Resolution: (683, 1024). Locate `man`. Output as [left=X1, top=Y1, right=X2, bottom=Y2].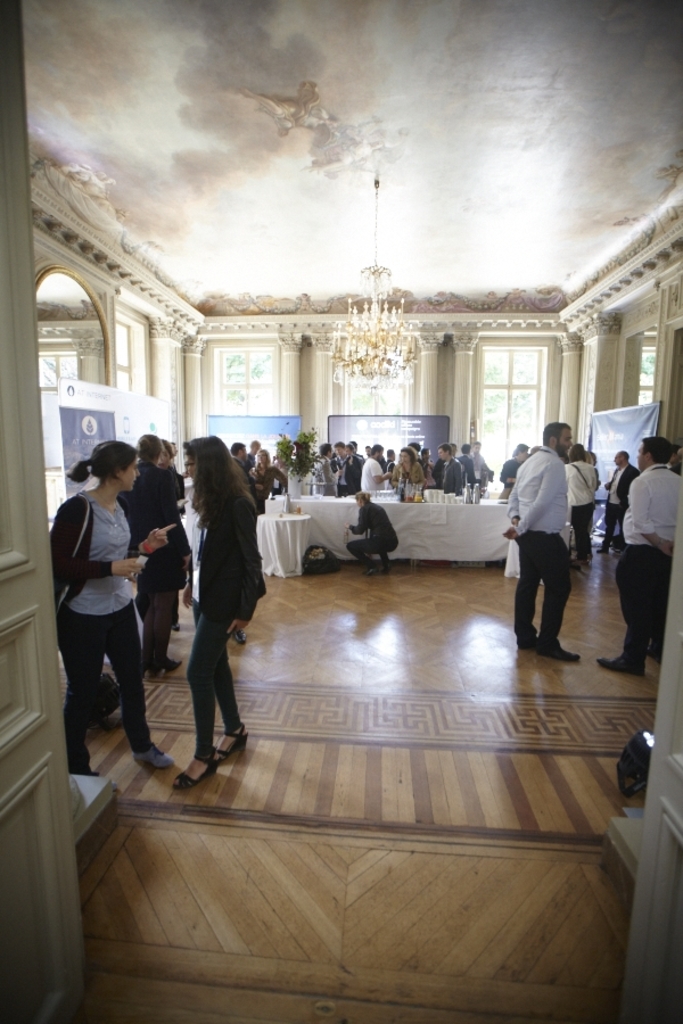
[left=229, top=440, right=252, bottom=469].
